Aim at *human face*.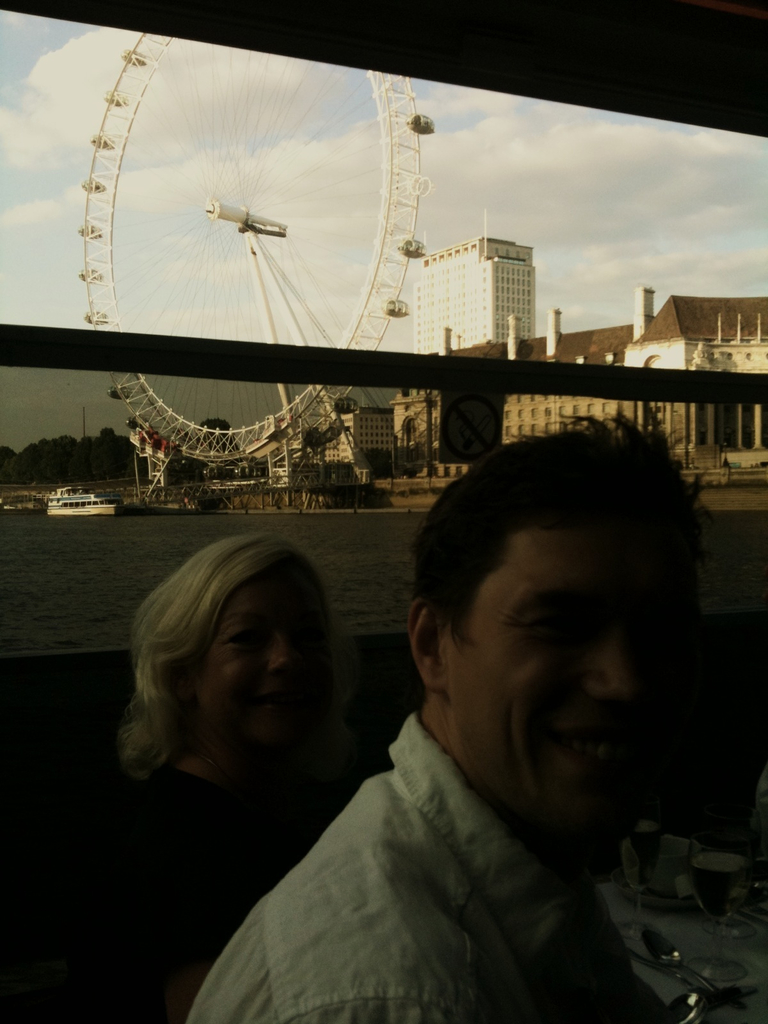
Aimed at <region>460, 512, 692, 844</region>.
